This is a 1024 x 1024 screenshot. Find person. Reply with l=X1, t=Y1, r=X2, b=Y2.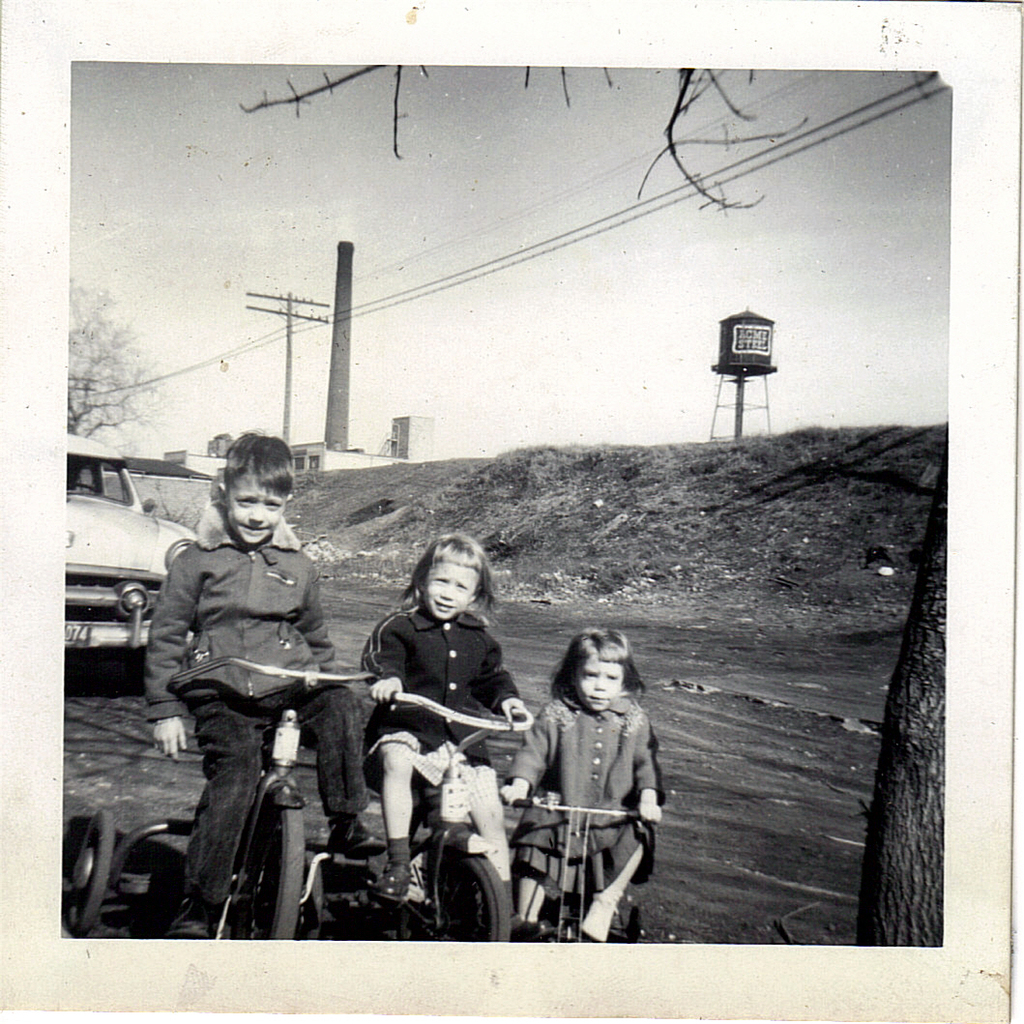
l=142, t=428, r=389, b=943.
